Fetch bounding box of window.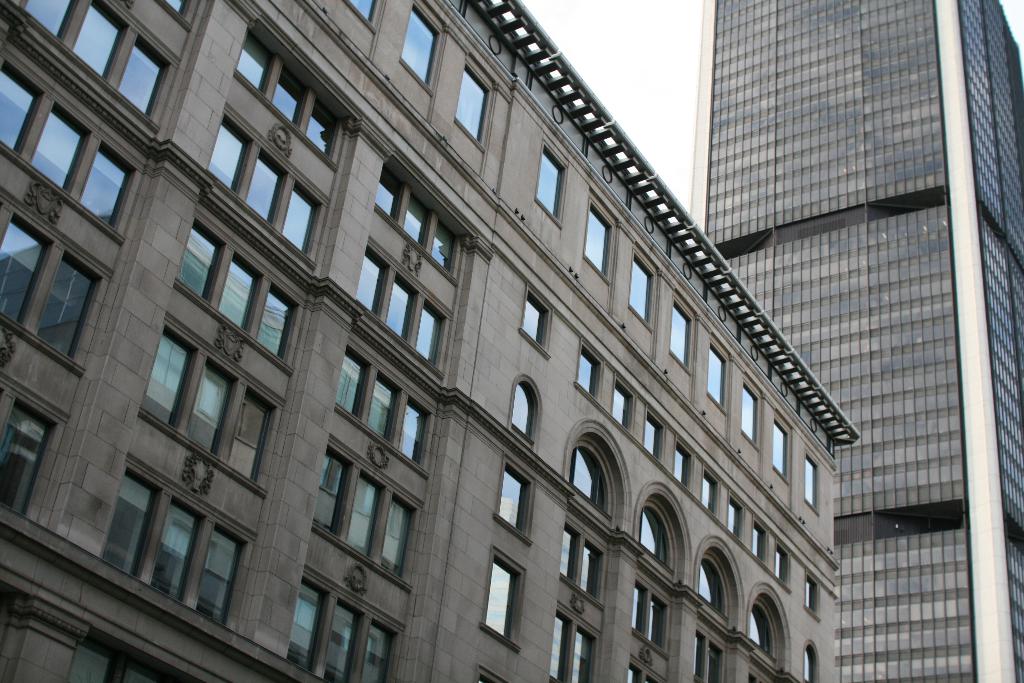
Bbox: 799,570,822,622.
